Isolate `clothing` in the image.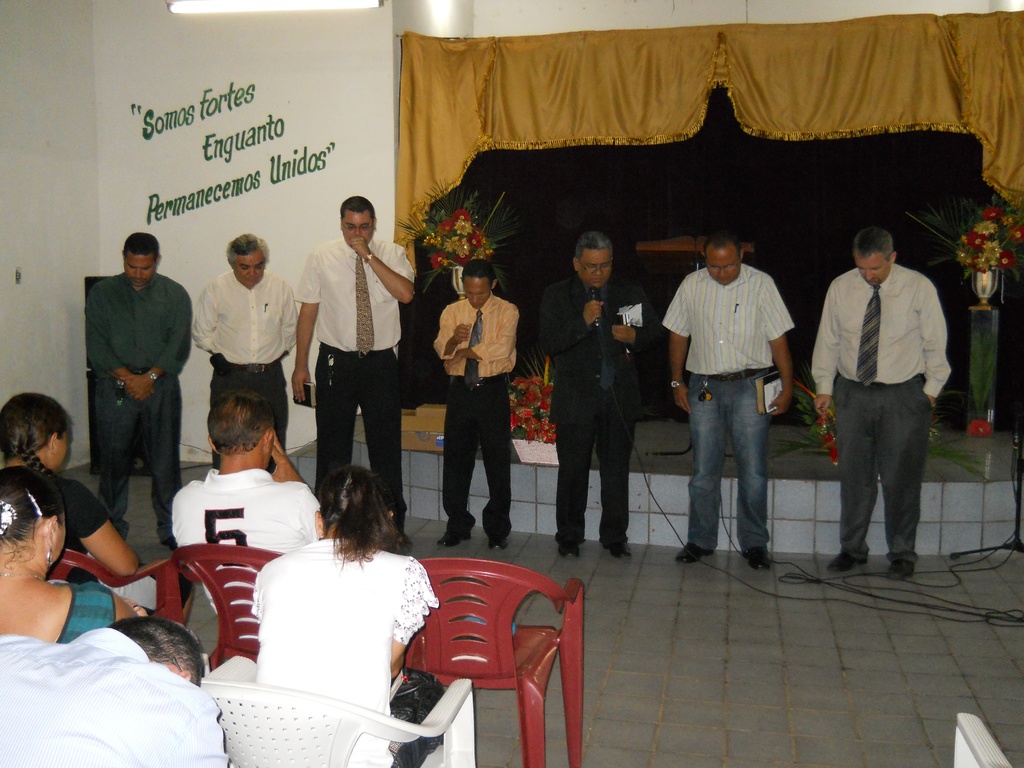
Isolated region: bbox=[170, 467, 322, 638].
